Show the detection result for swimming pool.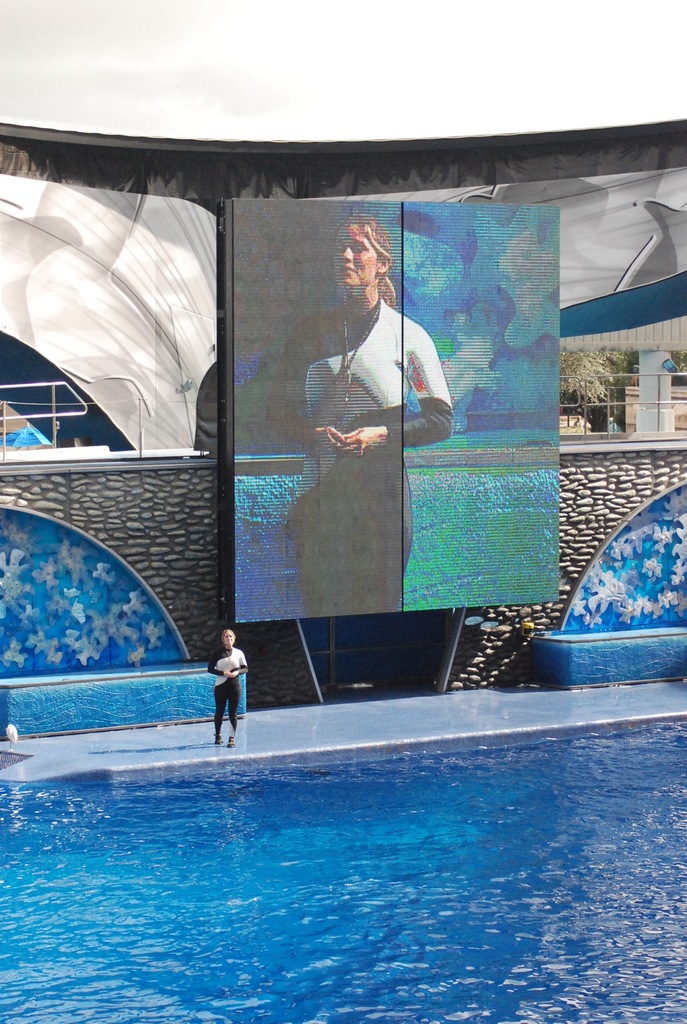
0,564,655,979.
